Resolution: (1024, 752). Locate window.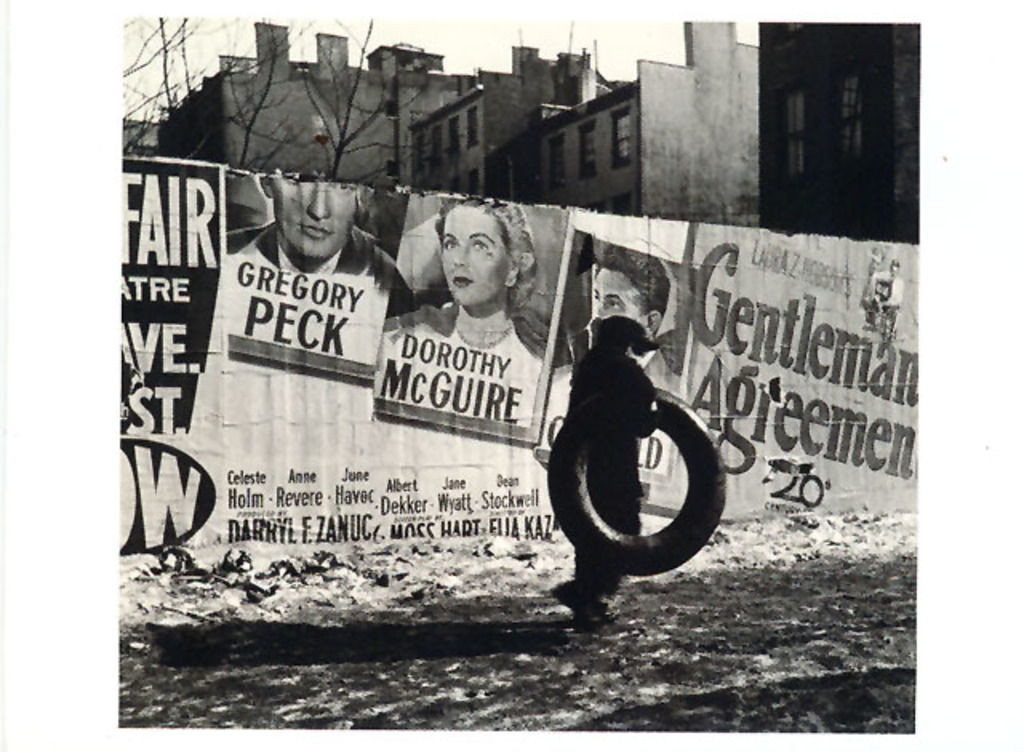
crop(414, 131, 430, 176).
